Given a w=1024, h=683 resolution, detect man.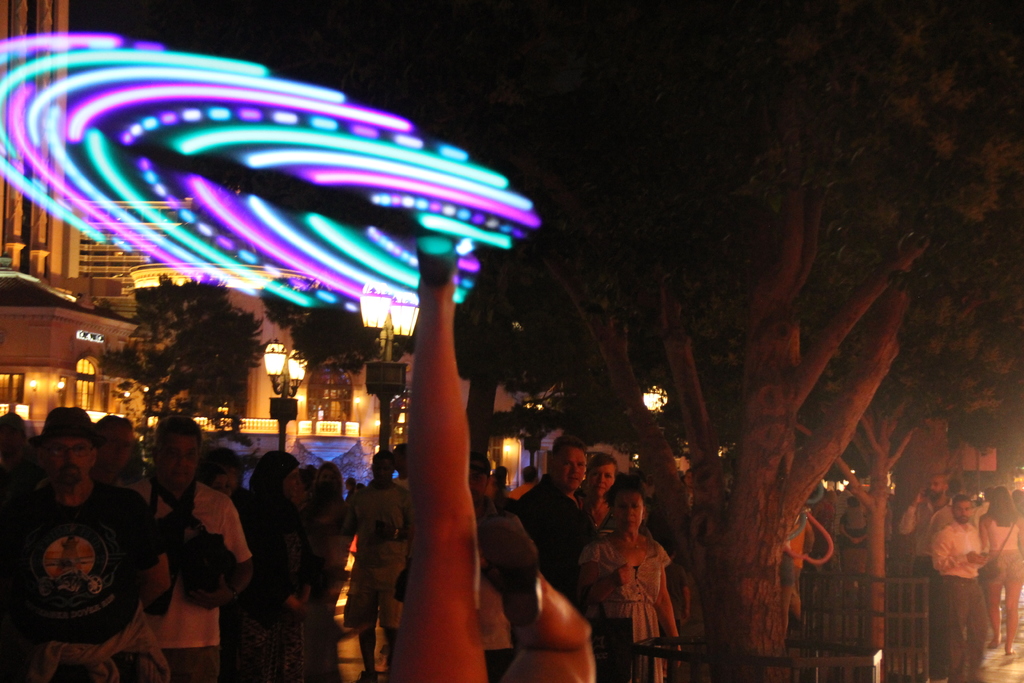
[left=514, top=436, right=607, bottom=592].
